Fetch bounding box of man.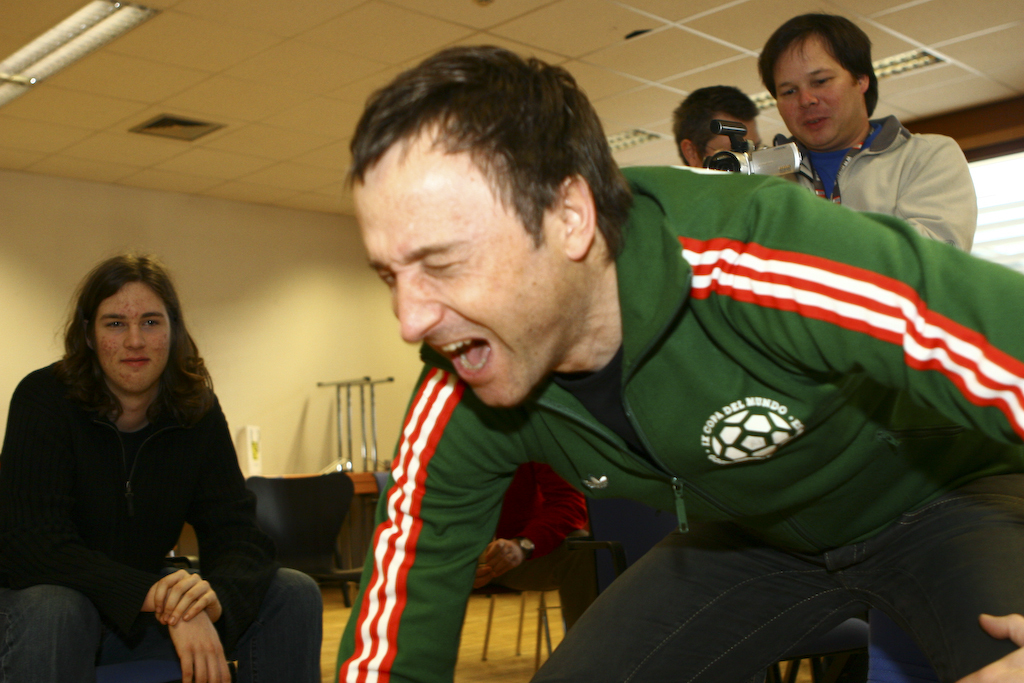
Bbox: x1=331 y1=43 x2=1023 y2=682.
